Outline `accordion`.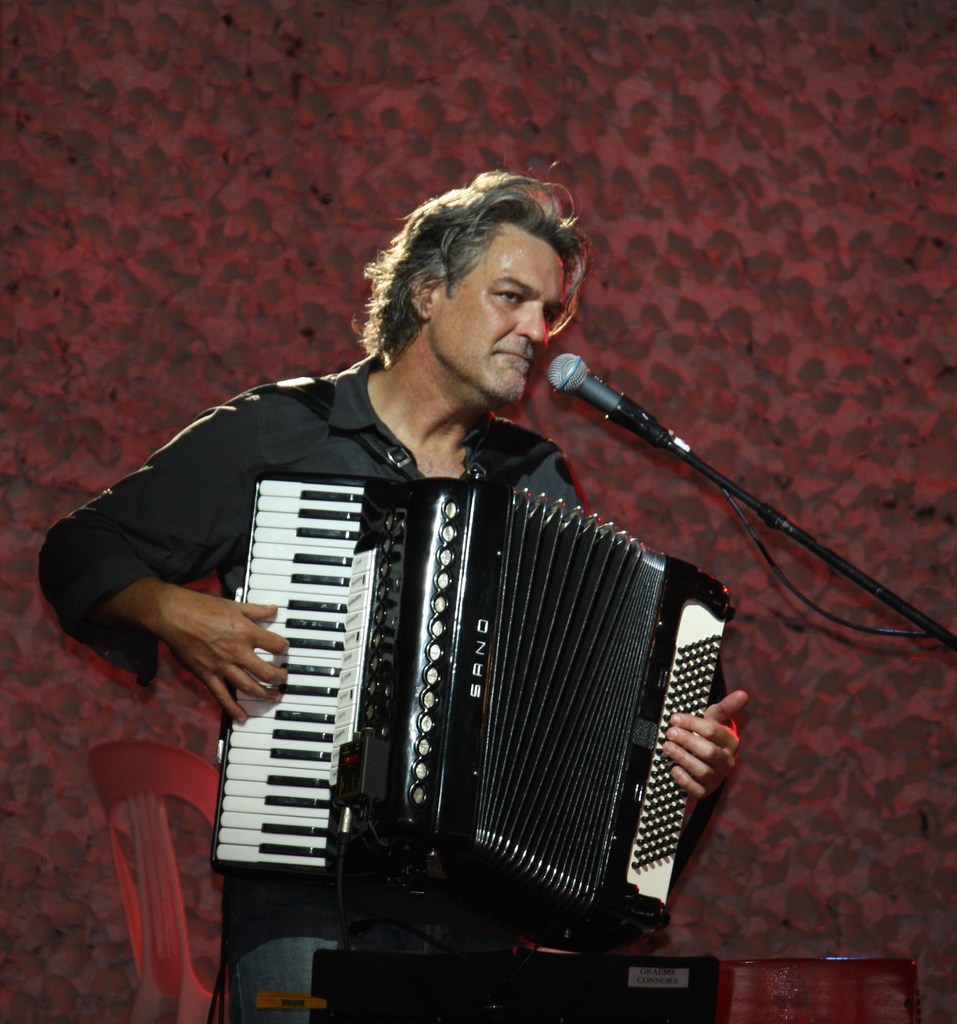
Outline: bbox=(243, 383, 736, 937).
